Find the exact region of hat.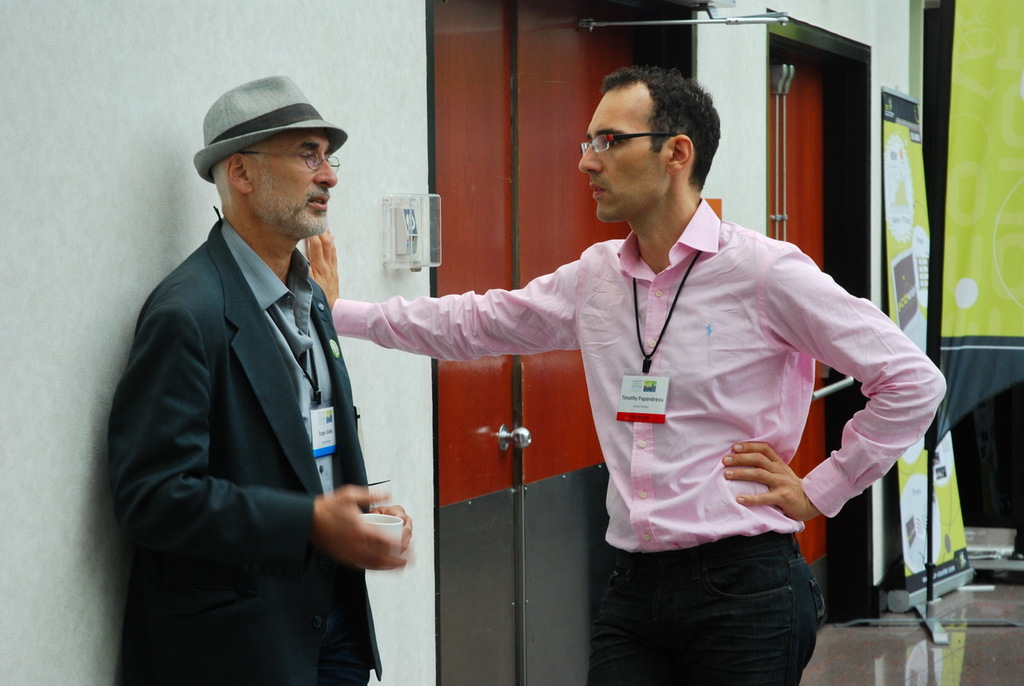
Exact region: {"left": 193, "top": 74, "right": 351, "bottom": 185}.
